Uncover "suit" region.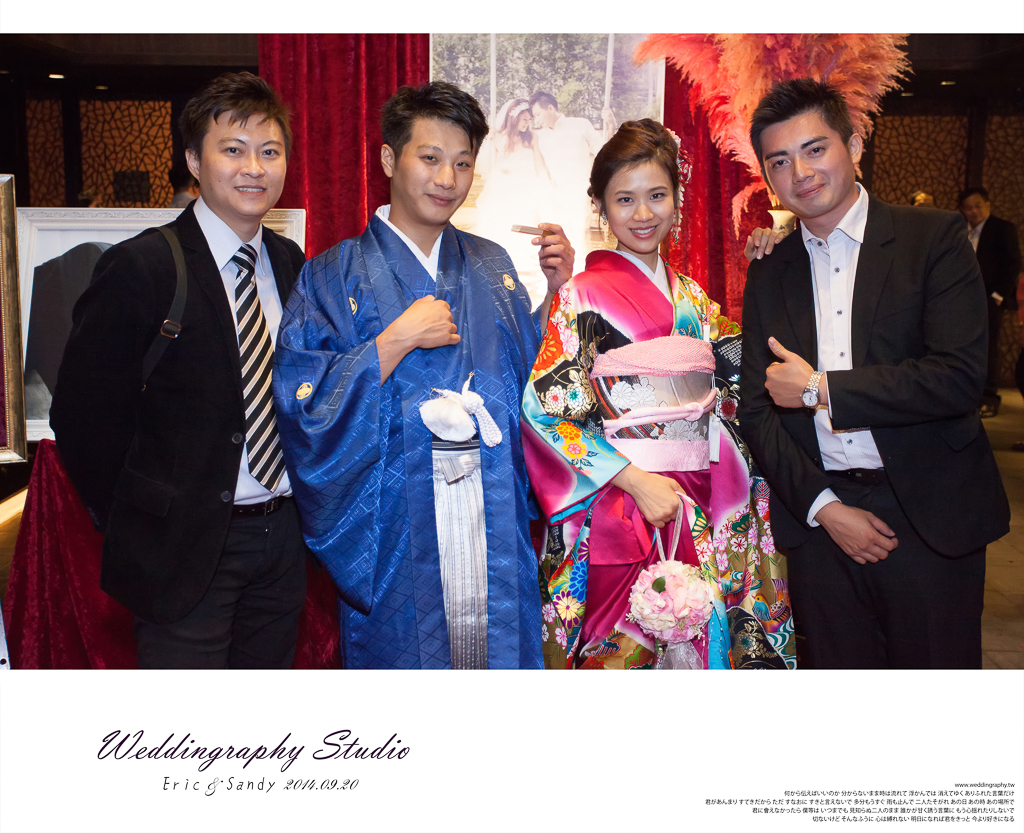
Uncovered: 961:218:1023:340.
